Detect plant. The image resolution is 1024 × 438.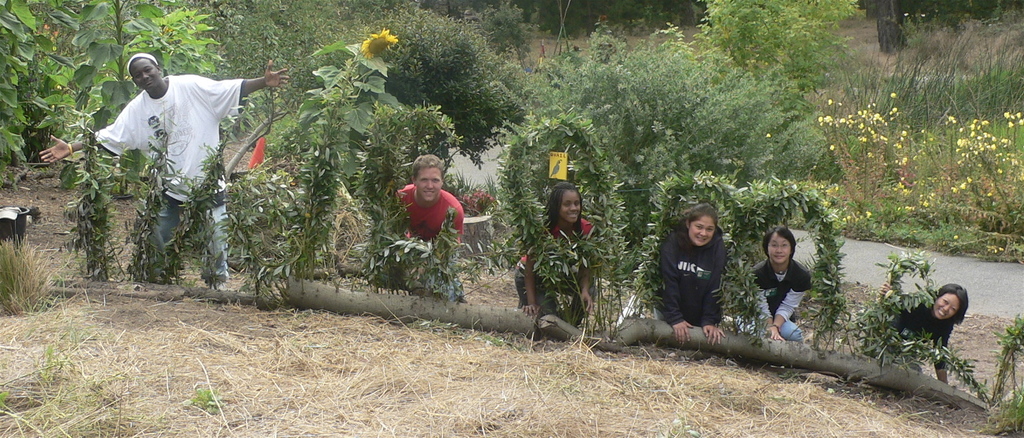
l=281, t=27, r=402, b=275.
